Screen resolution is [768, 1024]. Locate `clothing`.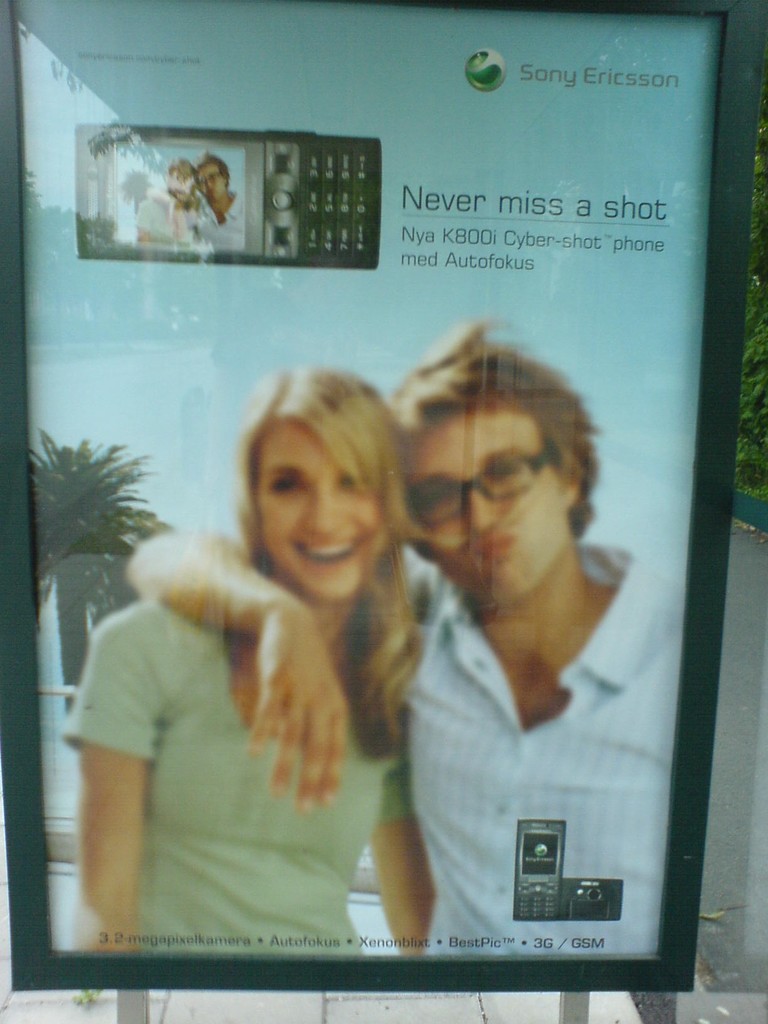
<bbox>198, 182, 243, 254</bbox>.
